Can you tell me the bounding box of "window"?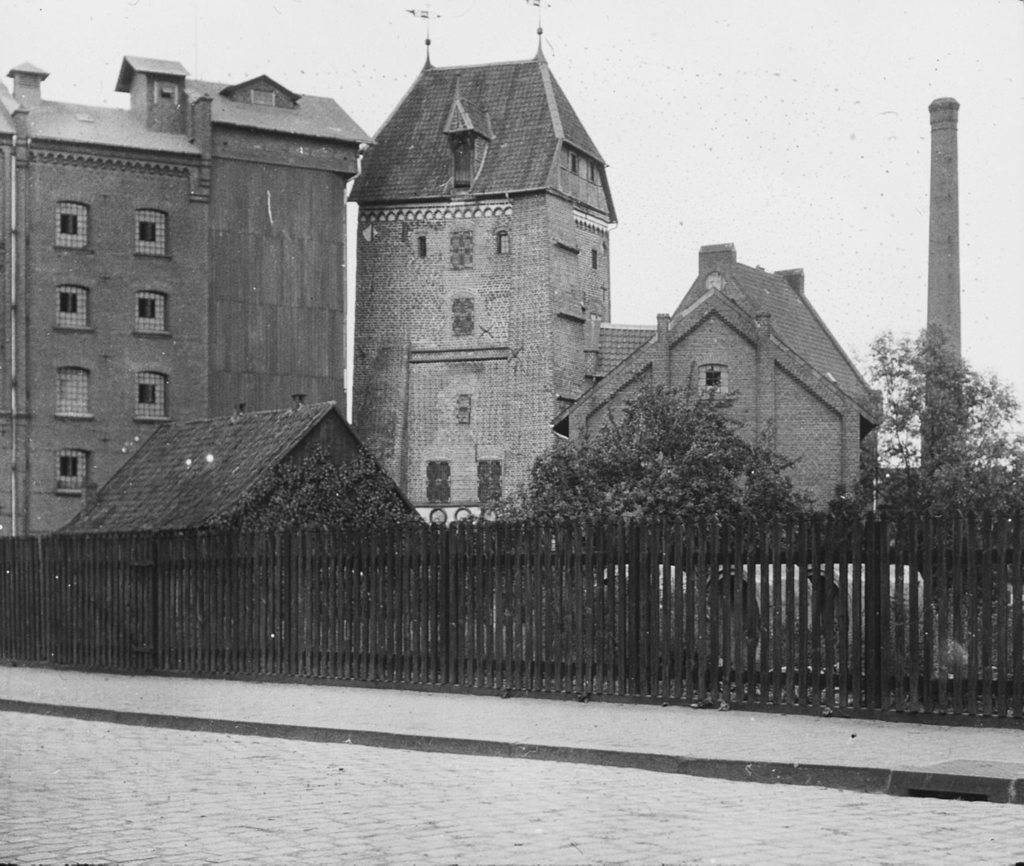
locate(134, 370, 166, 422).
